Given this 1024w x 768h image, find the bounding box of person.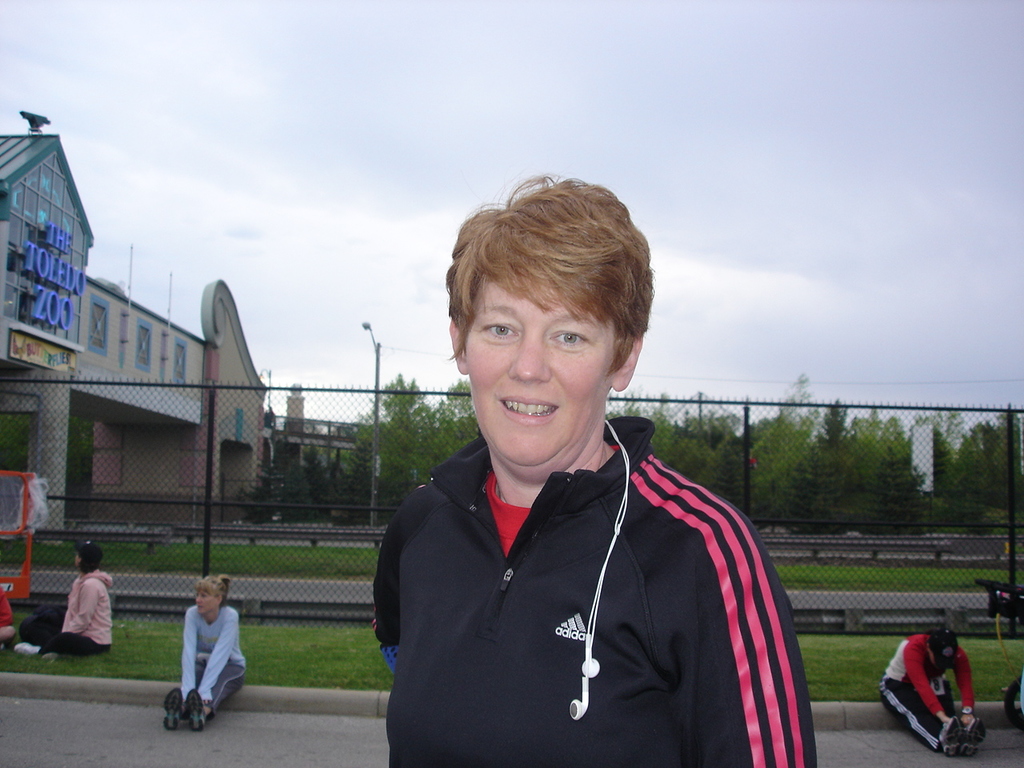
bbox=(876, 630, 990, 760).
